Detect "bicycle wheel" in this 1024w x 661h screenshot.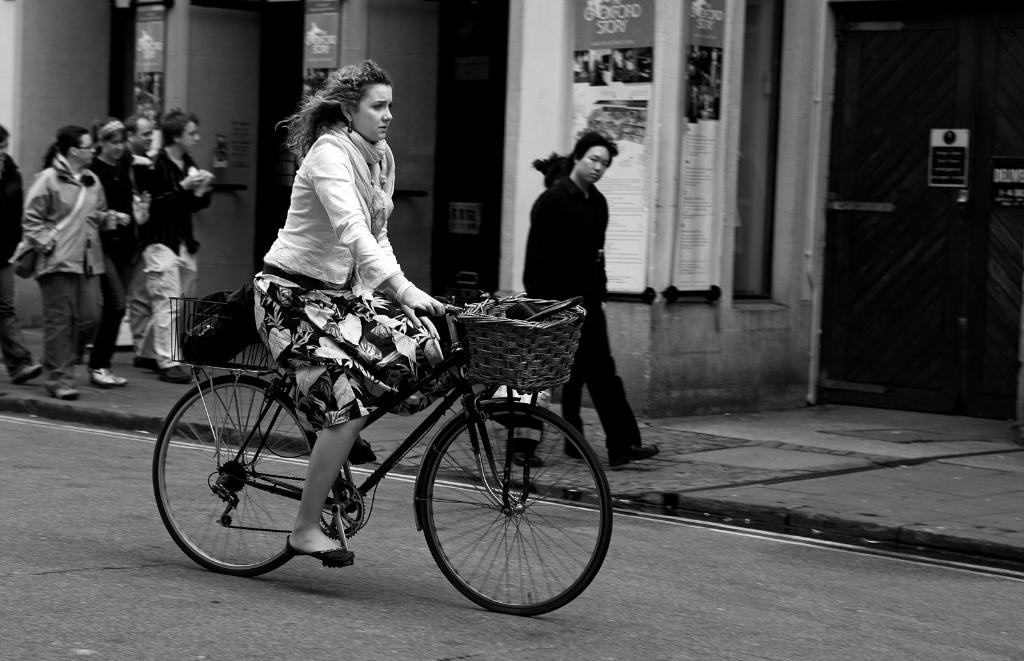
Detection: l=148, t=375, r=344, b=576.
